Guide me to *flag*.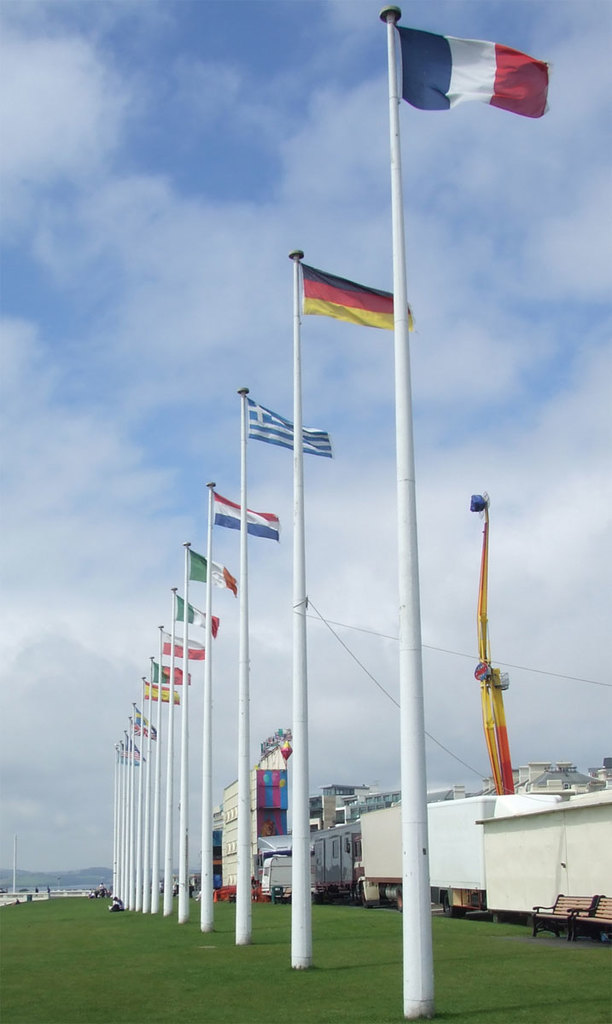
Guidance: left=176, top=590, right=222, bottom=639.
